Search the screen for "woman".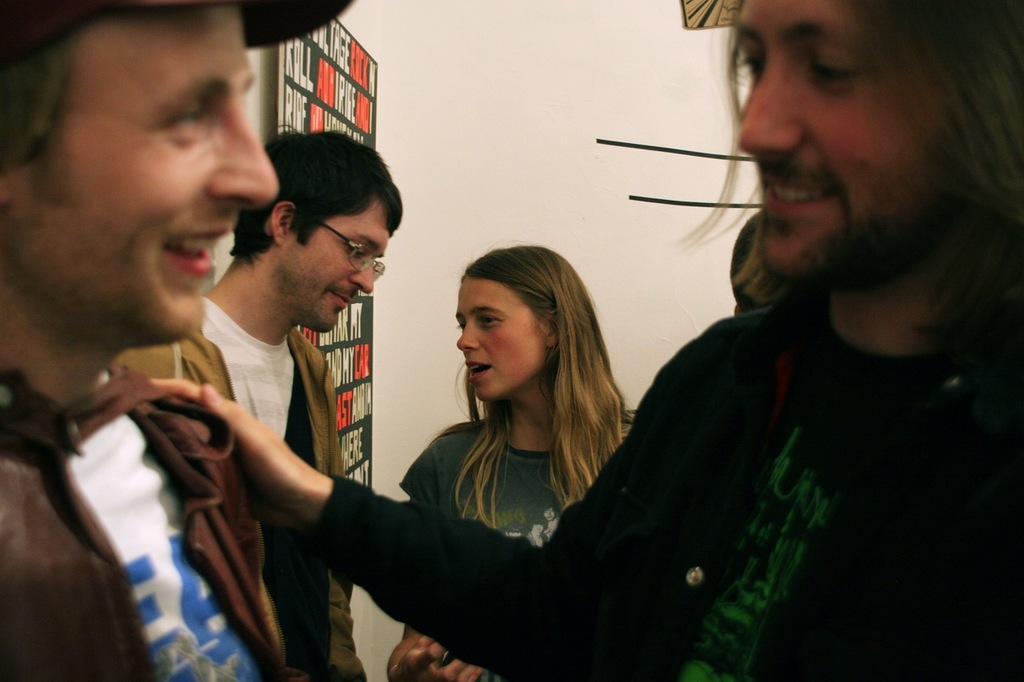
Found at 347, 247, 654, 649.
